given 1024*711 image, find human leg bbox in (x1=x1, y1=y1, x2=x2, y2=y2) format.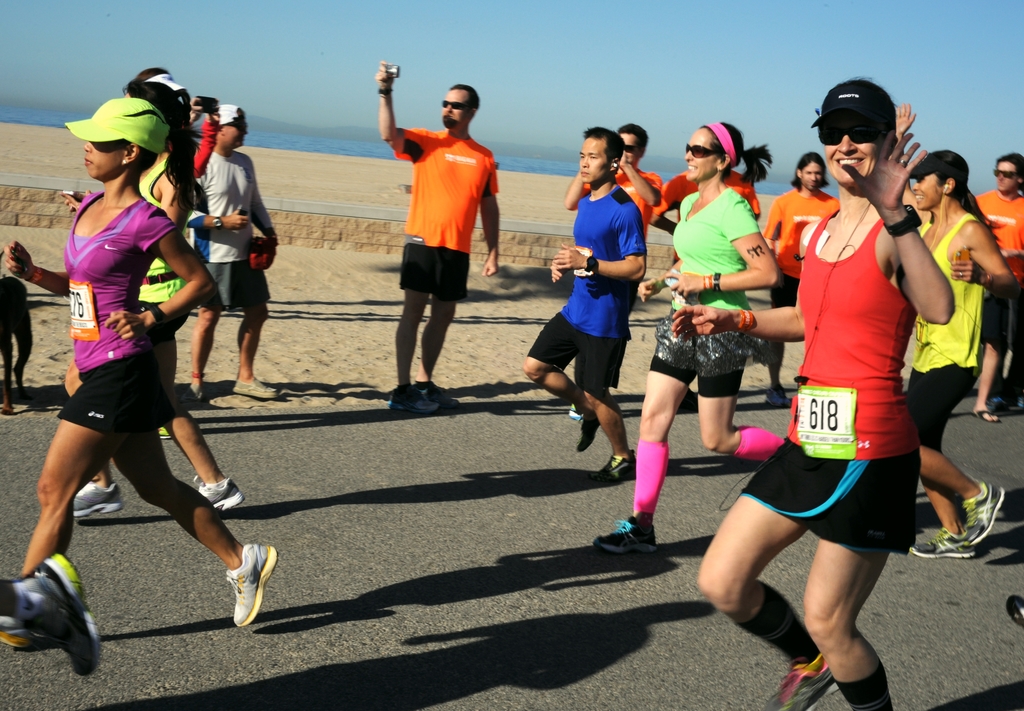
(x1=0, y1=280, x2=35, y2=419).
